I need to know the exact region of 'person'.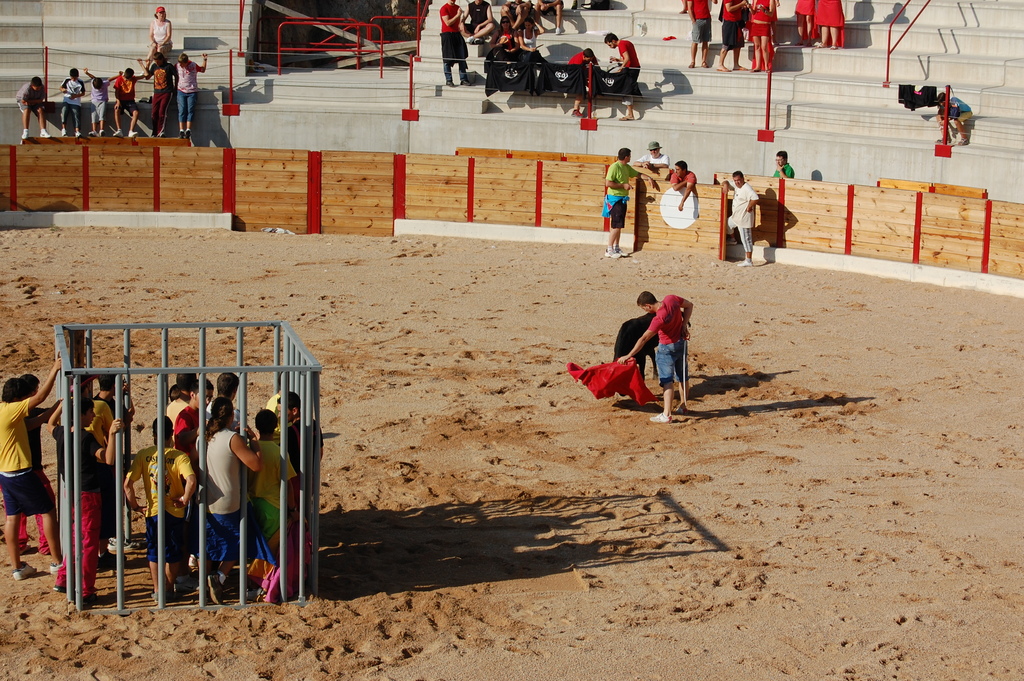
Region: <region>767, 149, 796, 179</region>.
